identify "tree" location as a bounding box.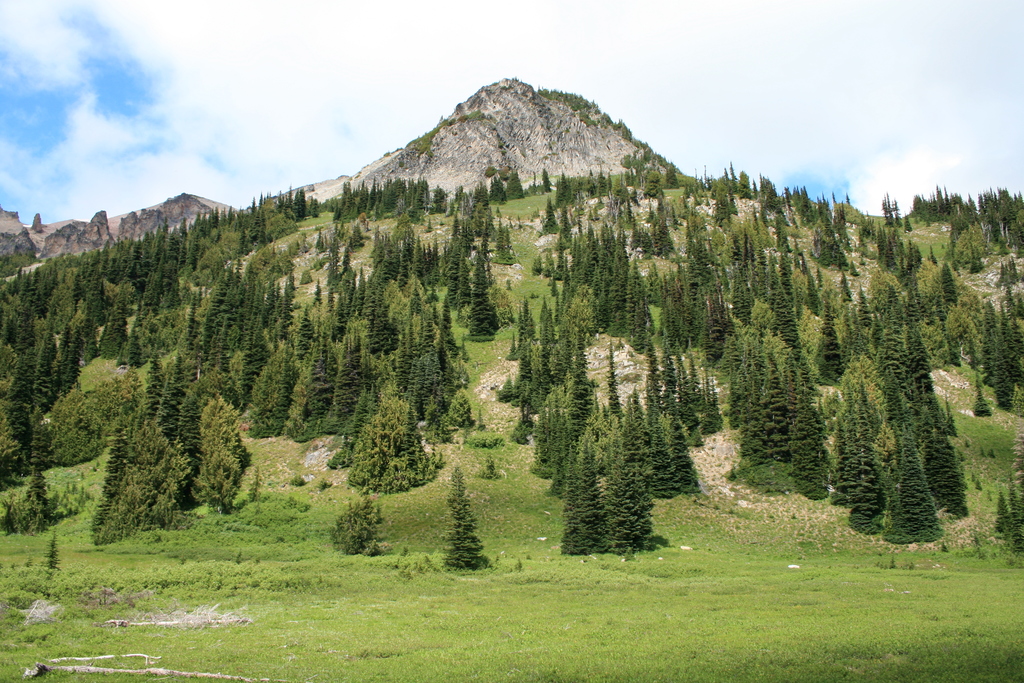
15, 448, 59, 531.
